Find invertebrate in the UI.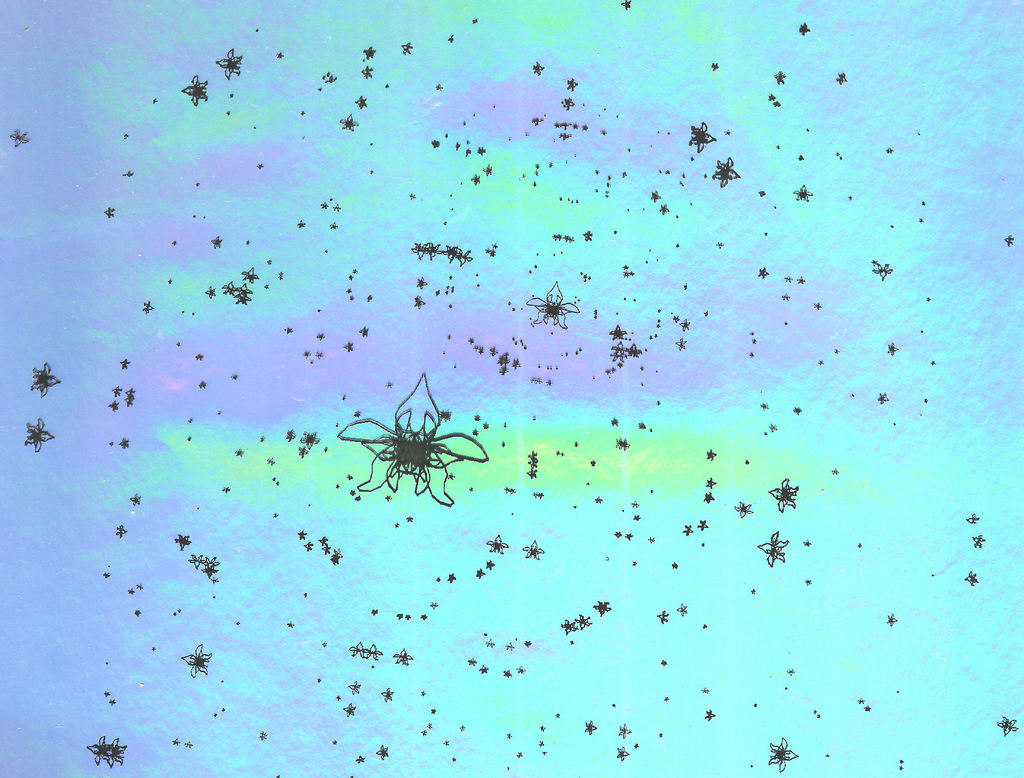
UI element at {"x1": 12, "y1": 127, "x2": 32, "y2": 152}.
